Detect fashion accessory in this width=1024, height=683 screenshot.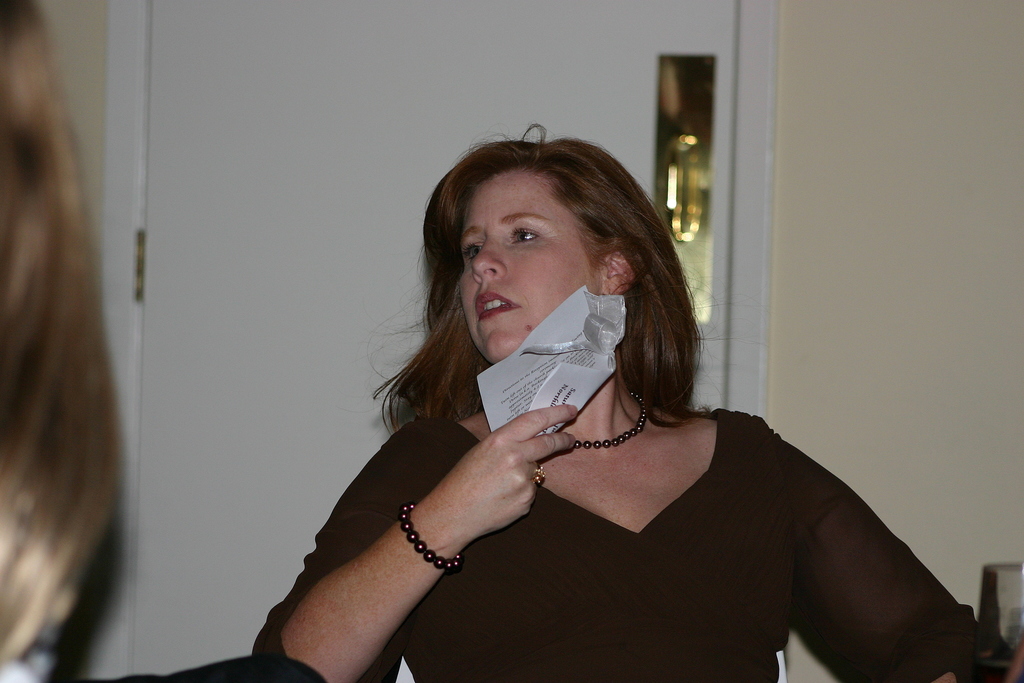
Detection: region(531, 466, 548, 486).
